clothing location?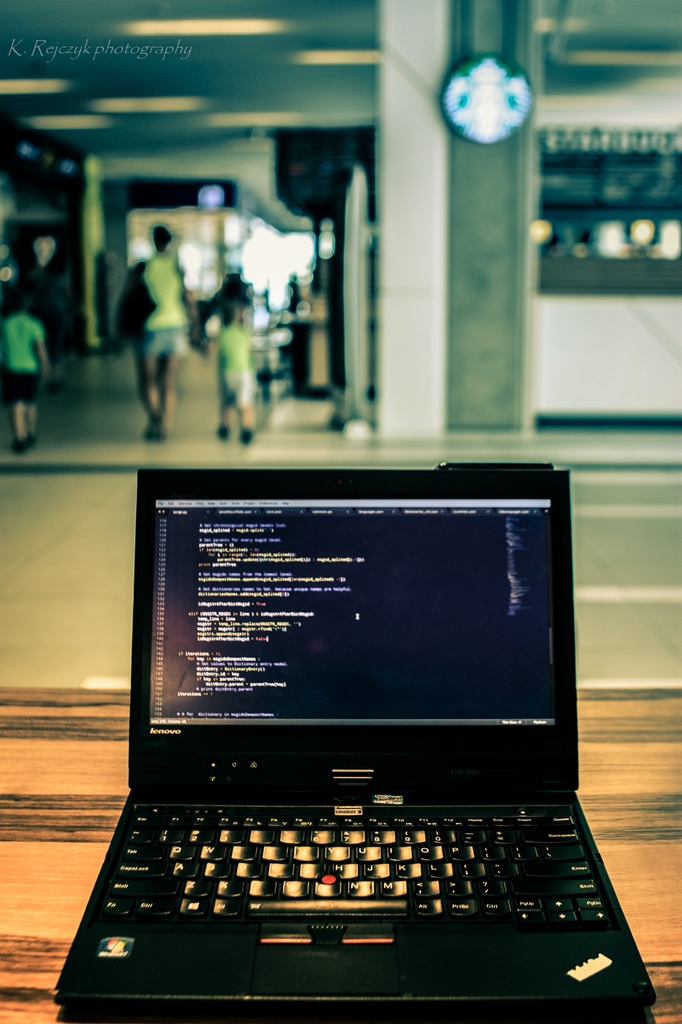
220:300:253:410
